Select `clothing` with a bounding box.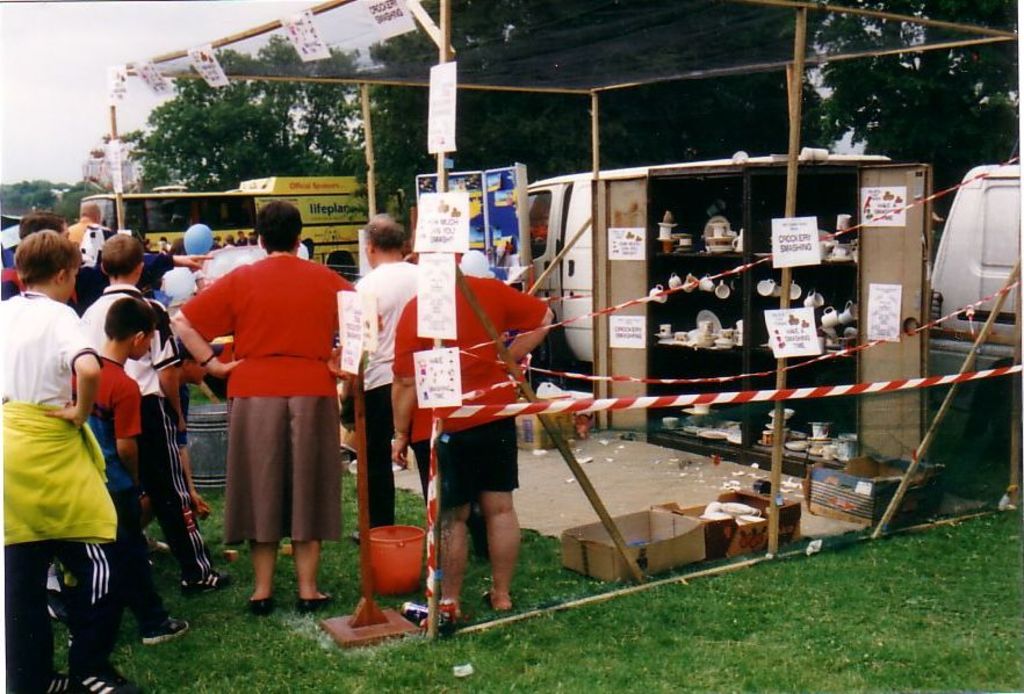
box(166, 267, 199, 309).
